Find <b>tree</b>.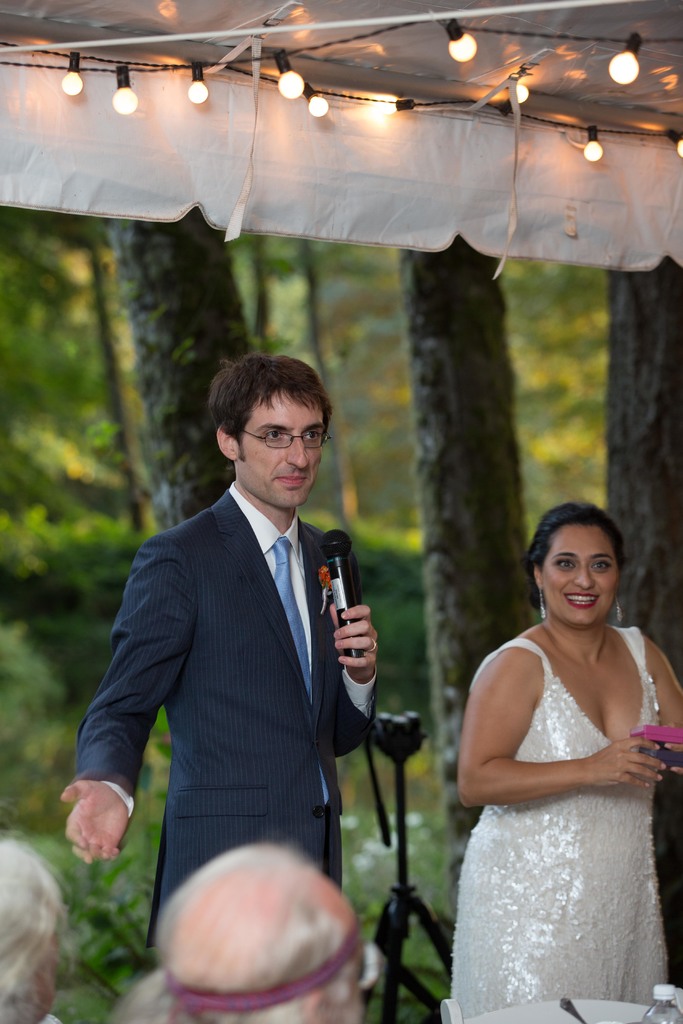
locate(402, 244, 529, 904).
